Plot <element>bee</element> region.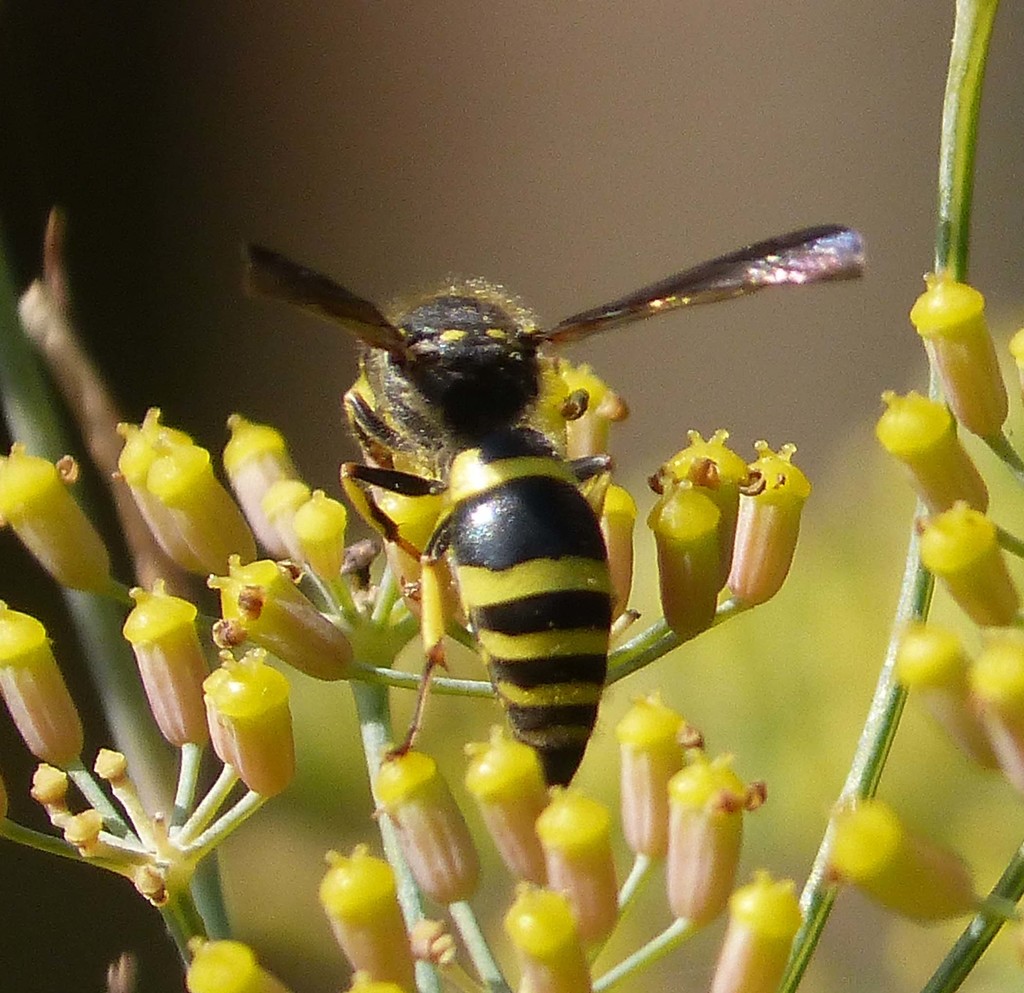
Plotted at bbox=(246, 247, 855, 793).
